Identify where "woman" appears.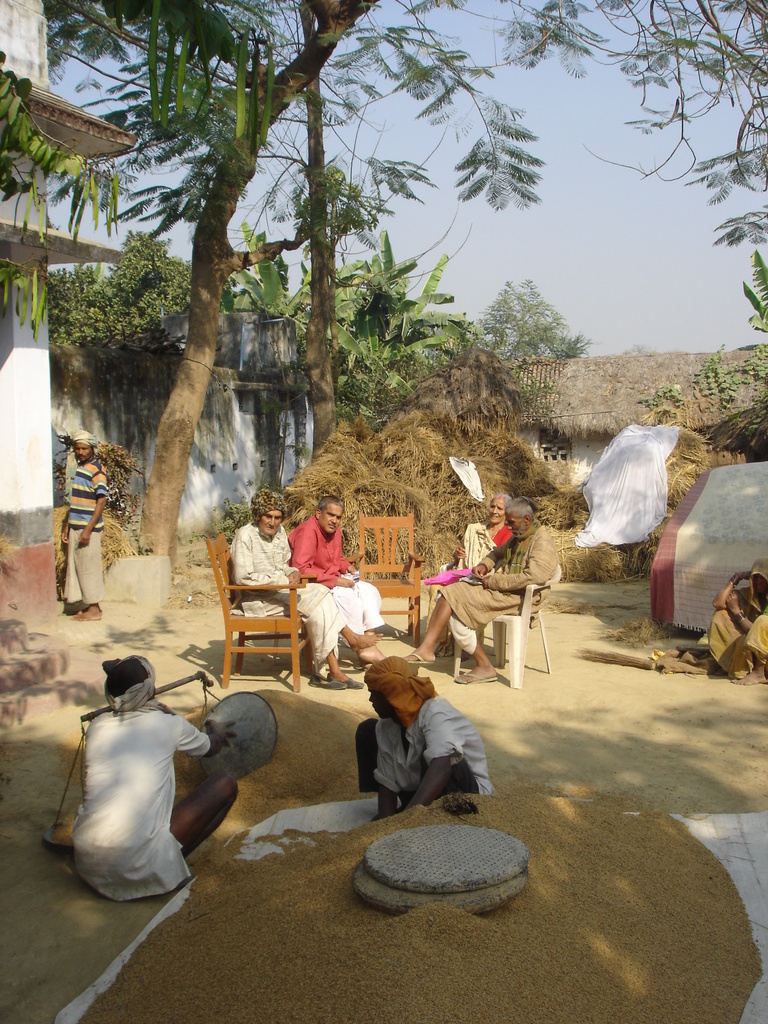
Appears at 703/557/767/690.
